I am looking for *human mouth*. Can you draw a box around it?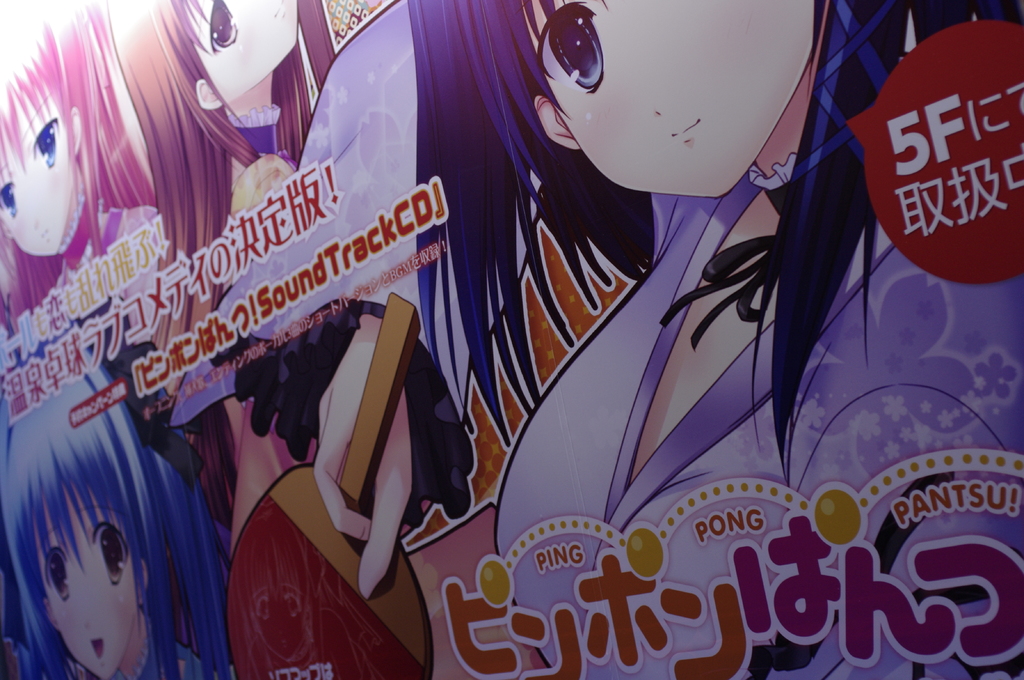
Sure, the bounding box is (left=85, top=627, right=95, bottom=636).
